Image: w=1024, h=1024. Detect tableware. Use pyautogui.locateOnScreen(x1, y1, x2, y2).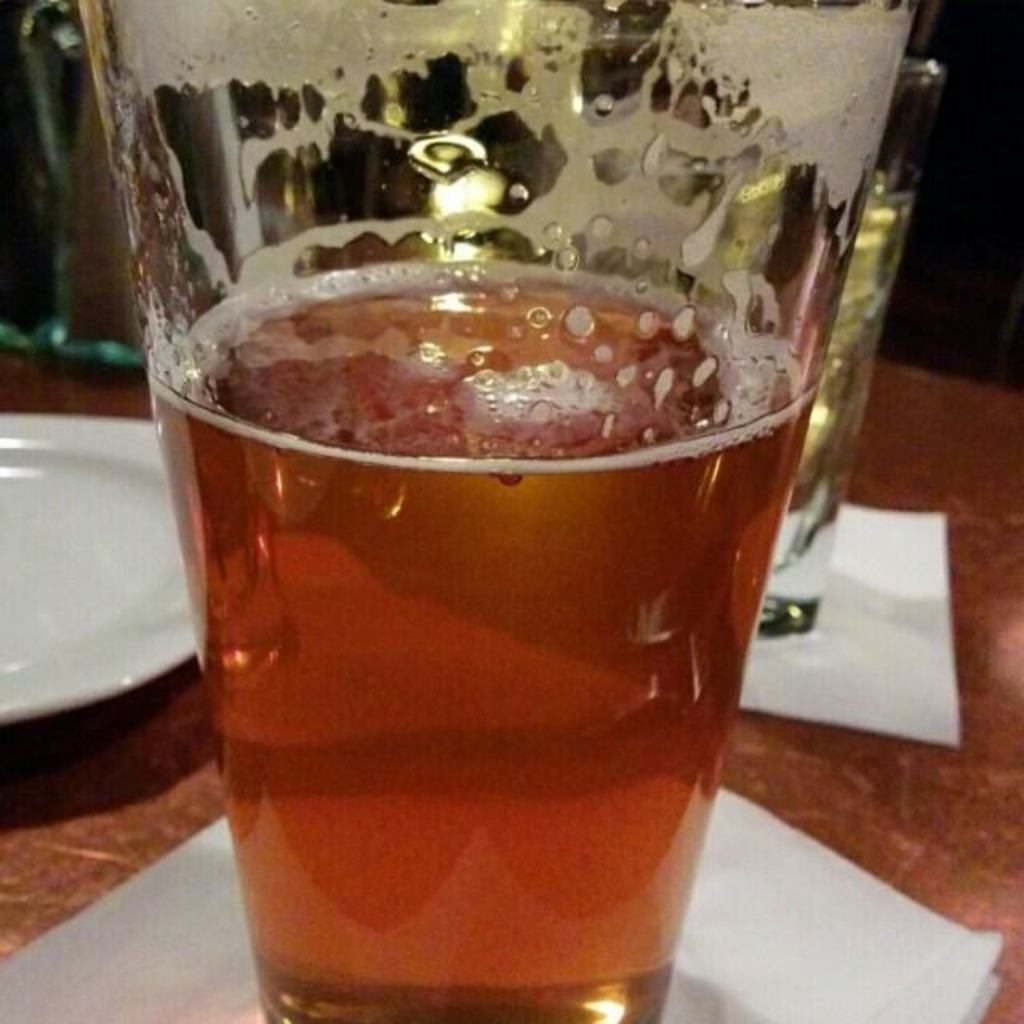
pyautogui.locateOnScreen(80, 0, 922, 1022).
